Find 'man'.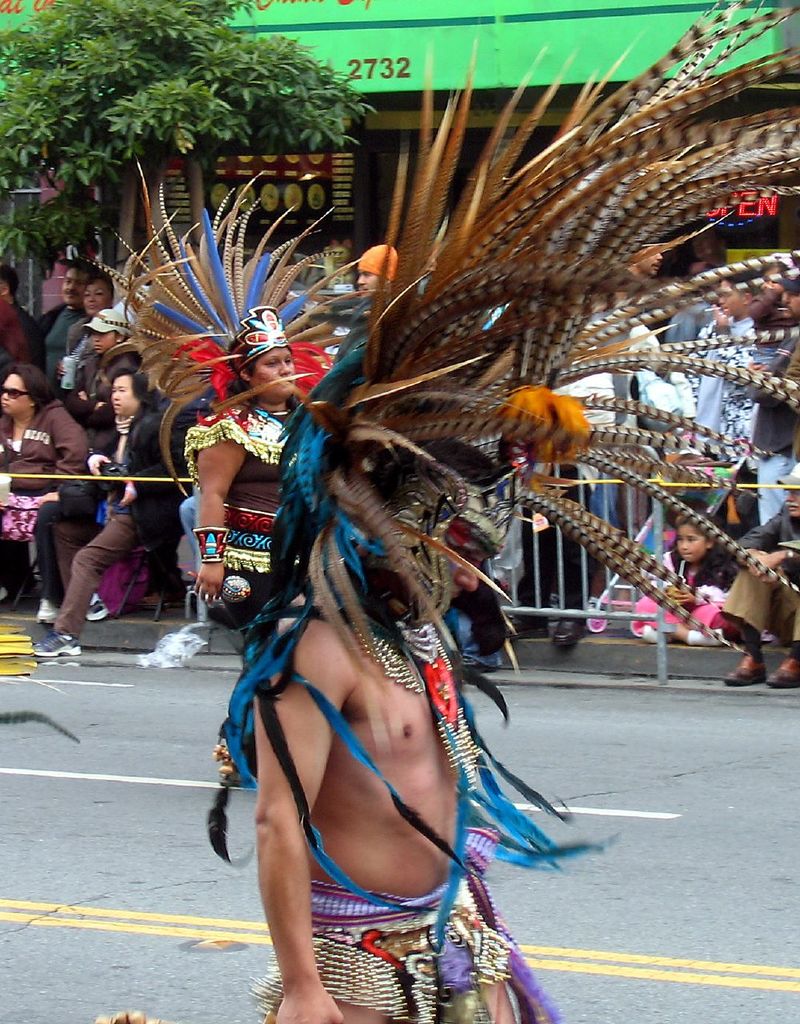
{"left": 662, "top": 274, "right": 718, "bottom": 400}.
